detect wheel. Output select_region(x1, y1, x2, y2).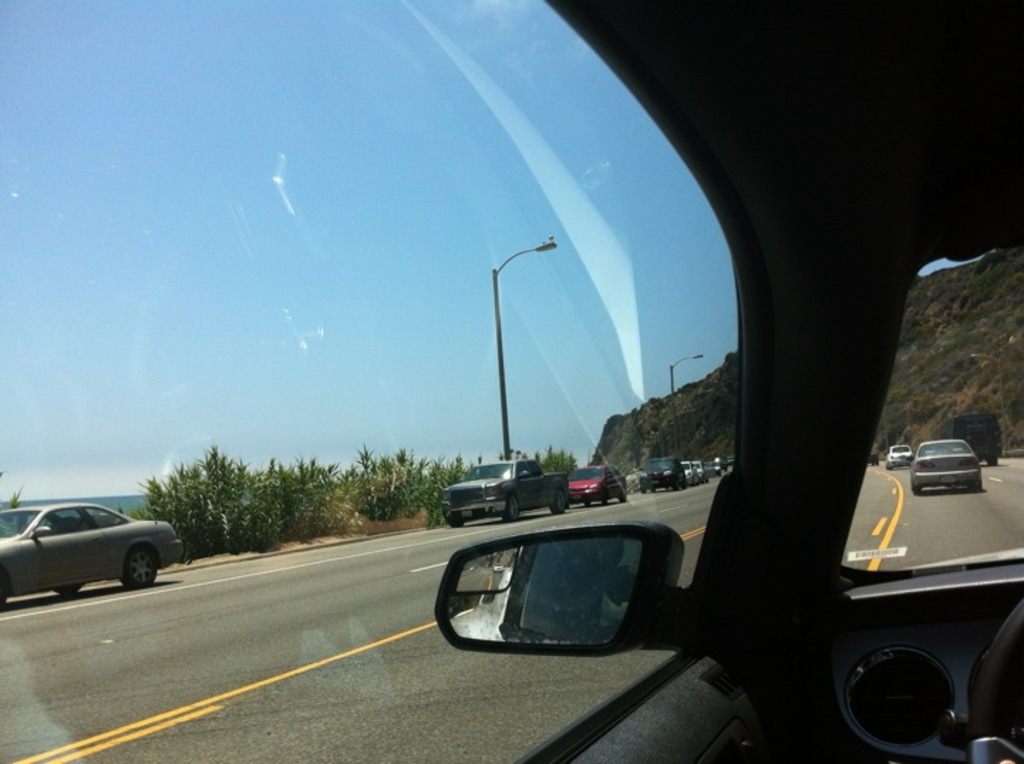
select_region(550, 489, 570, 516).
